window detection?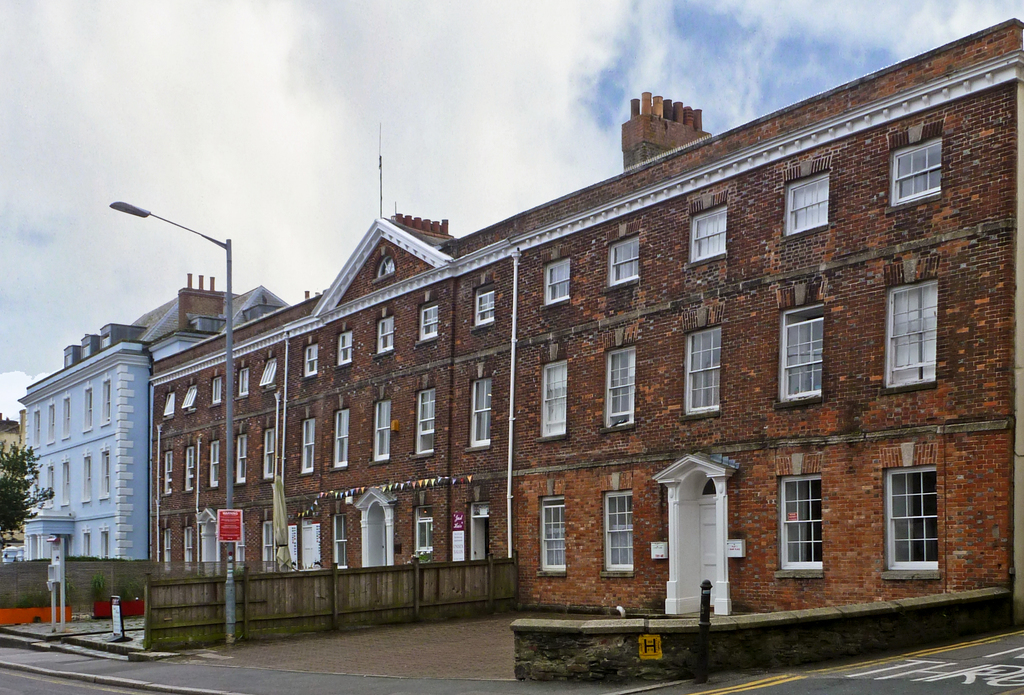
(164,449,176,495)
